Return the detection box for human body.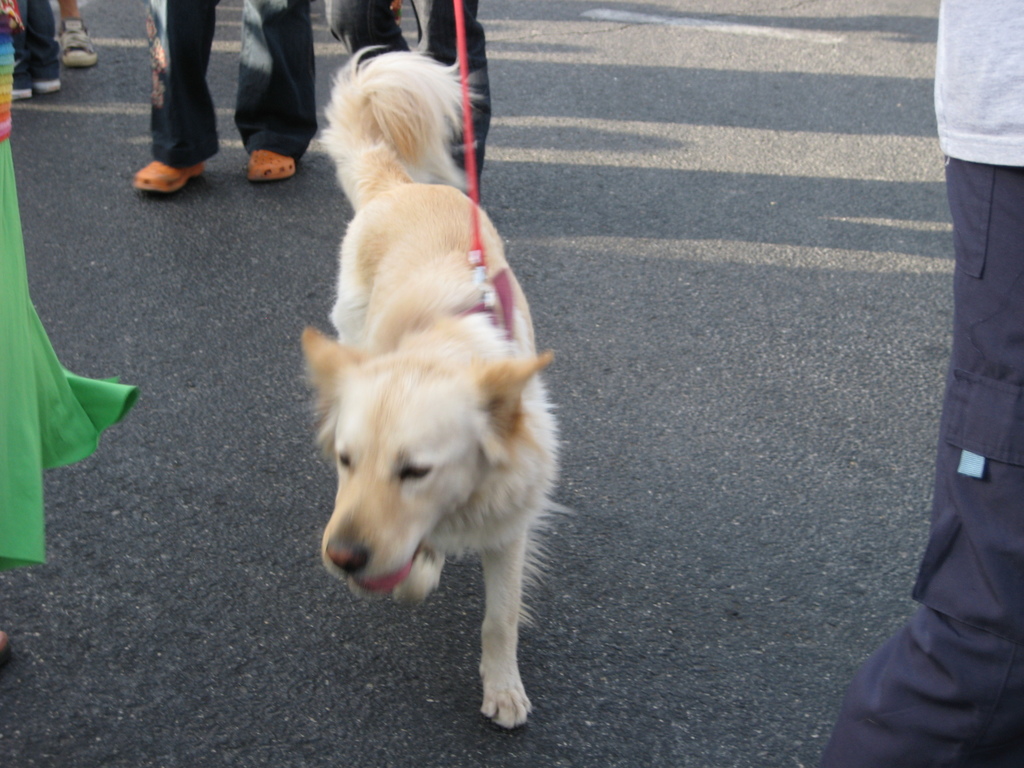
818:0:1023:767.
